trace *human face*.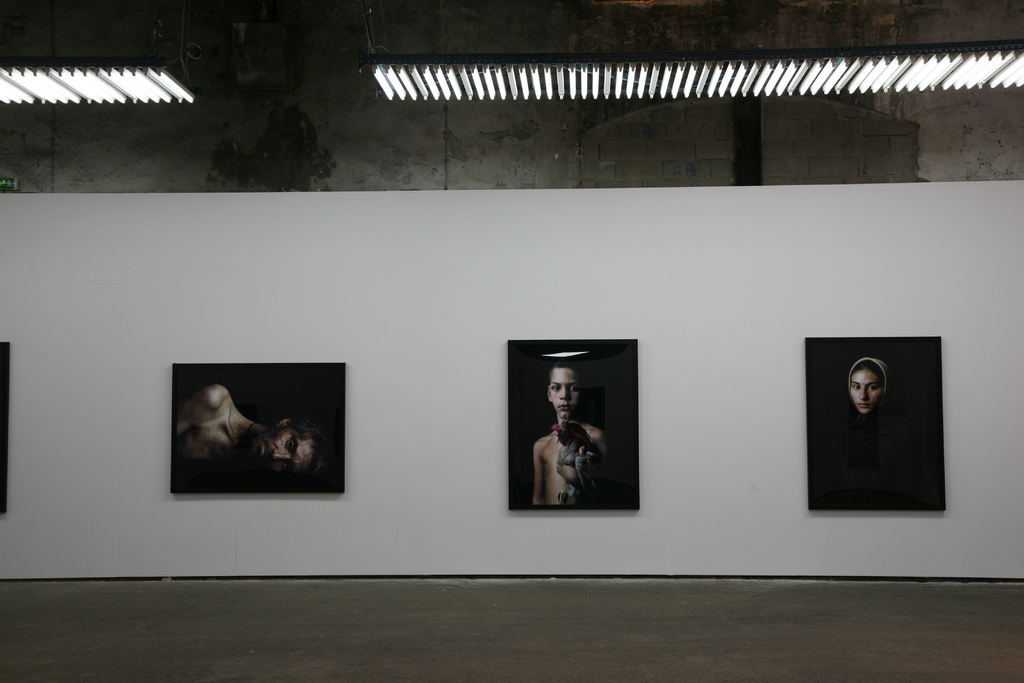
Traced to 849 368 884 415.
